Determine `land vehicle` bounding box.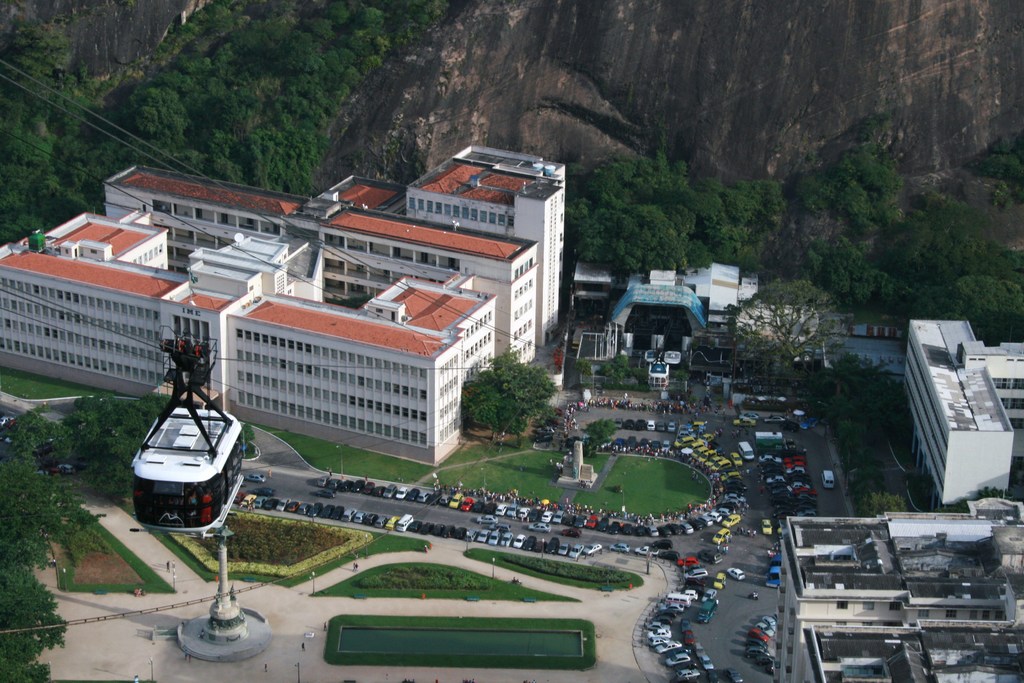
Determined: crop(307, 499, 323, 519).
